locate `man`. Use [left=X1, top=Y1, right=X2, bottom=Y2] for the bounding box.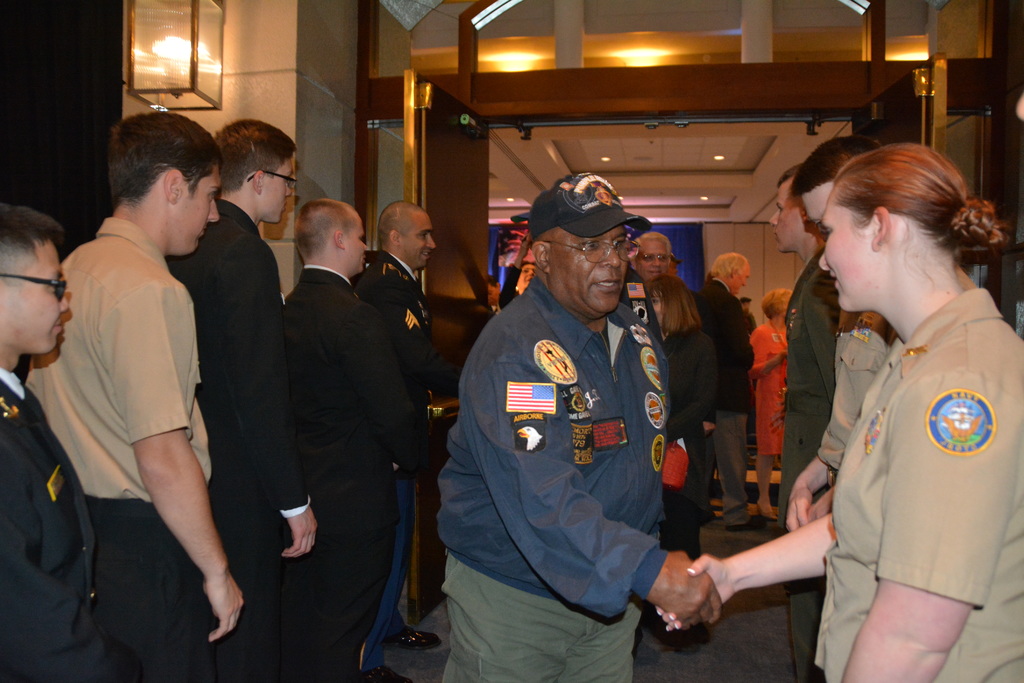
[left=364, top=201, right=441, bottom=682].
